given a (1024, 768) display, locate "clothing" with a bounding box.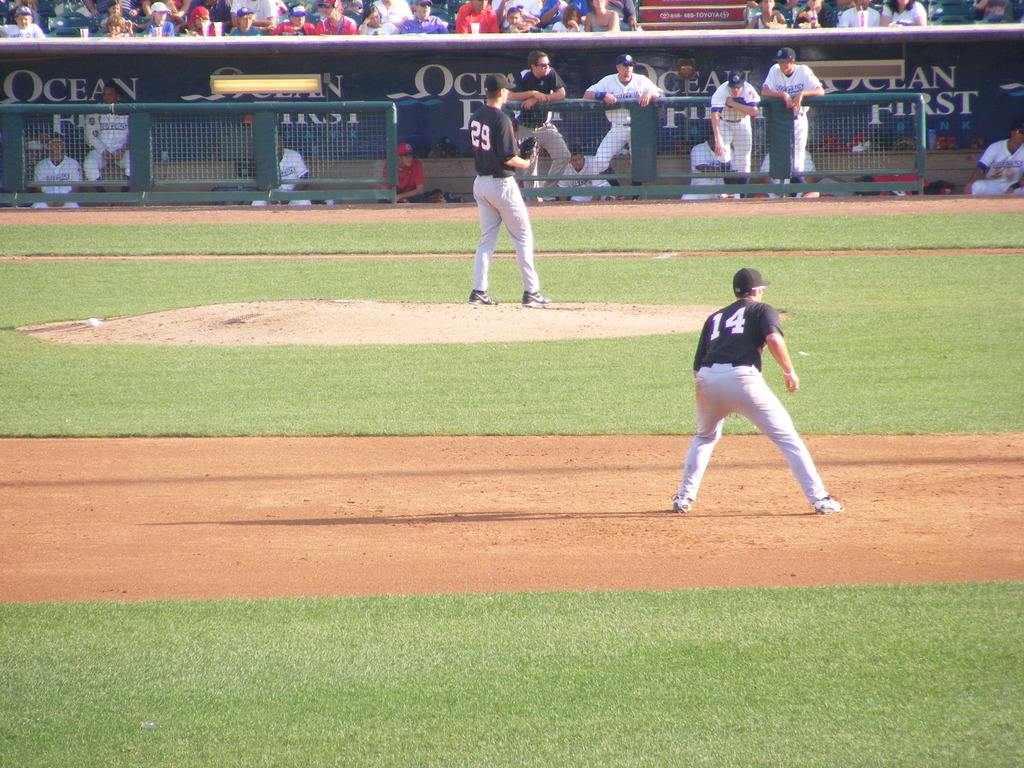
Located: bbox(558, 154, 619, 198).
